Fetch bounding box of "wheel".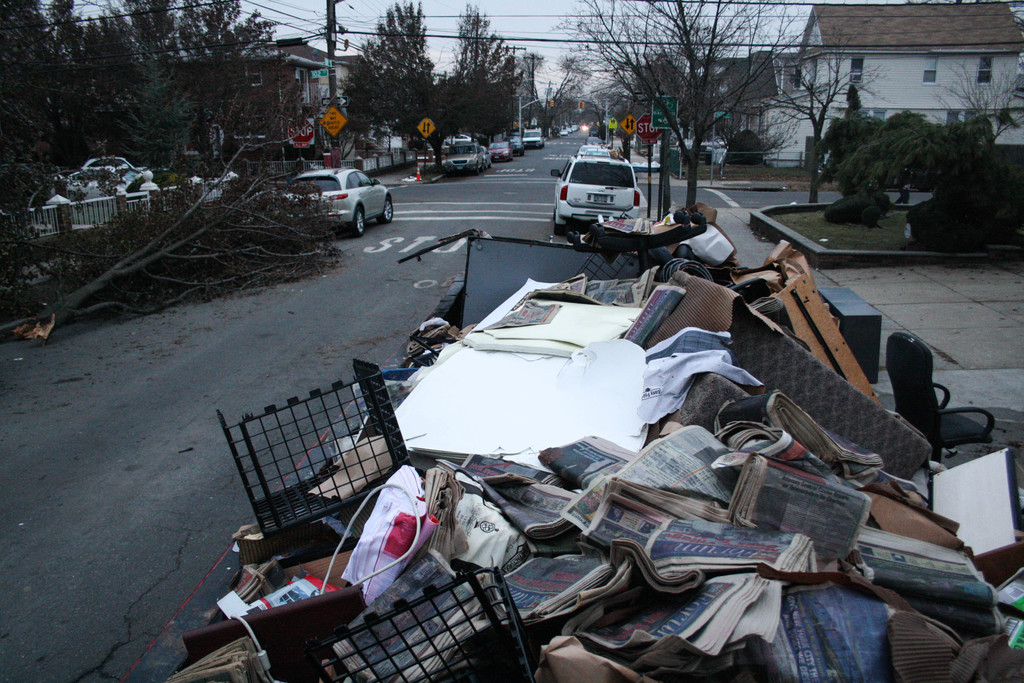
Bbox: [374, 196, 393, 225].
